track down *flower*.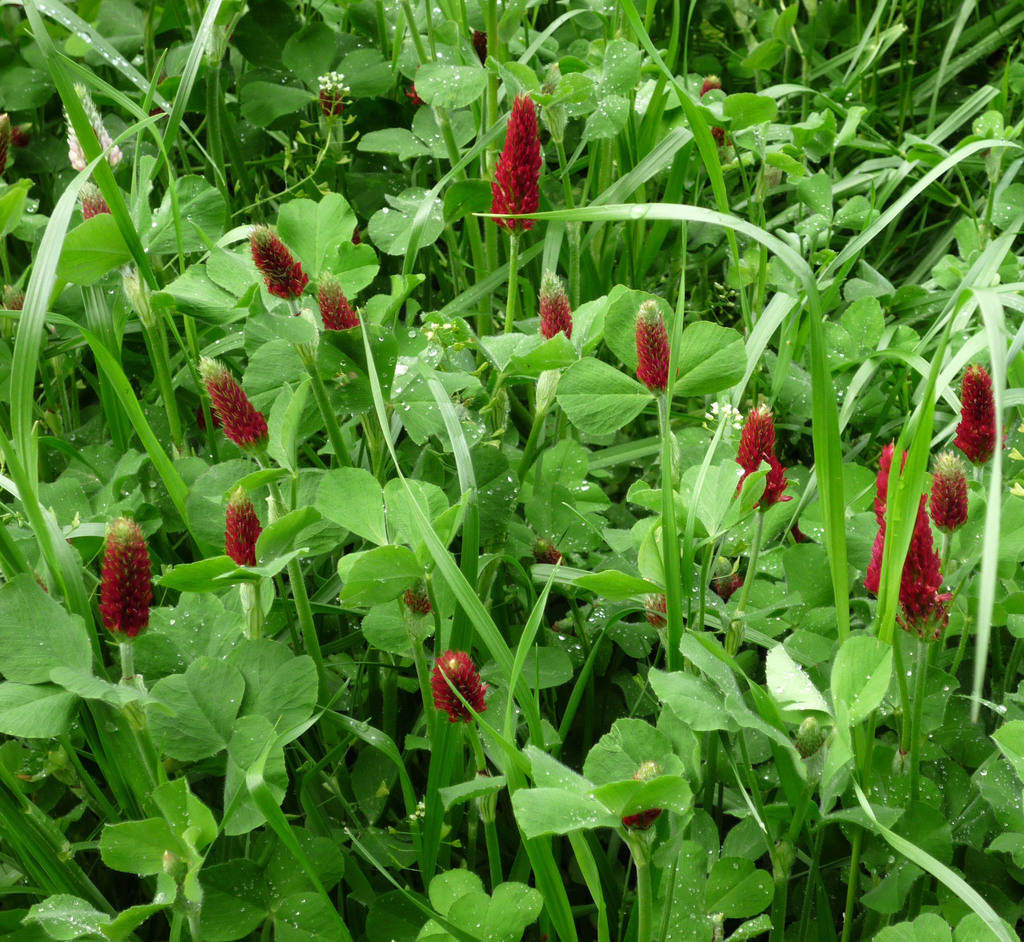
Tracked to box(199, 352, 272, 445).
